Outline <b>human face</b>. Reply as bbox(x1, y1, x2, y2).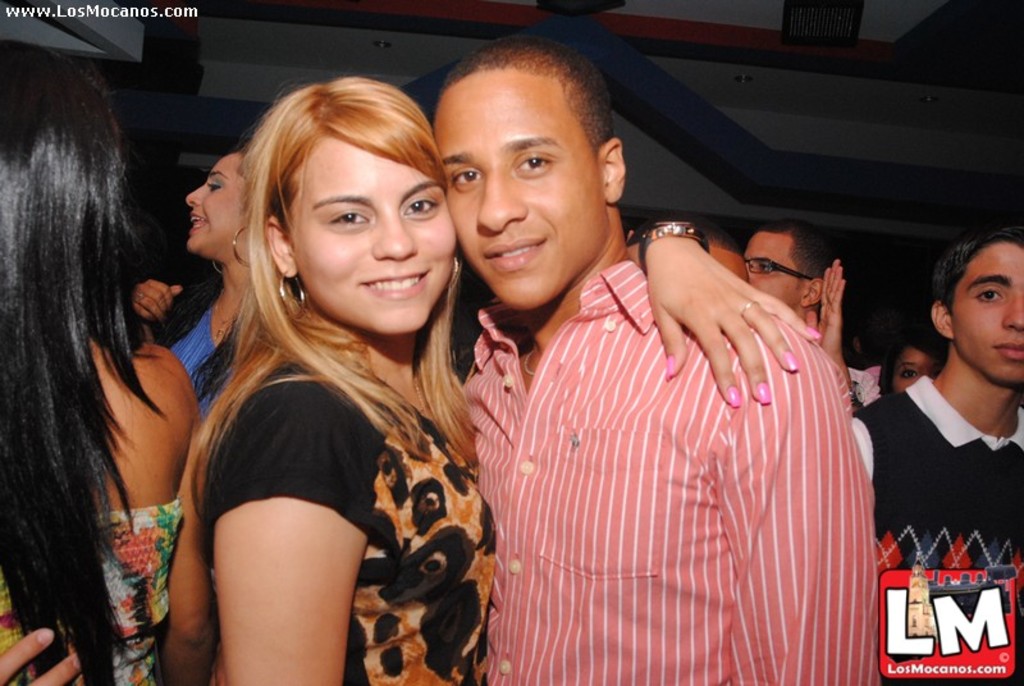
bbox(434, 69, 604, 310).
